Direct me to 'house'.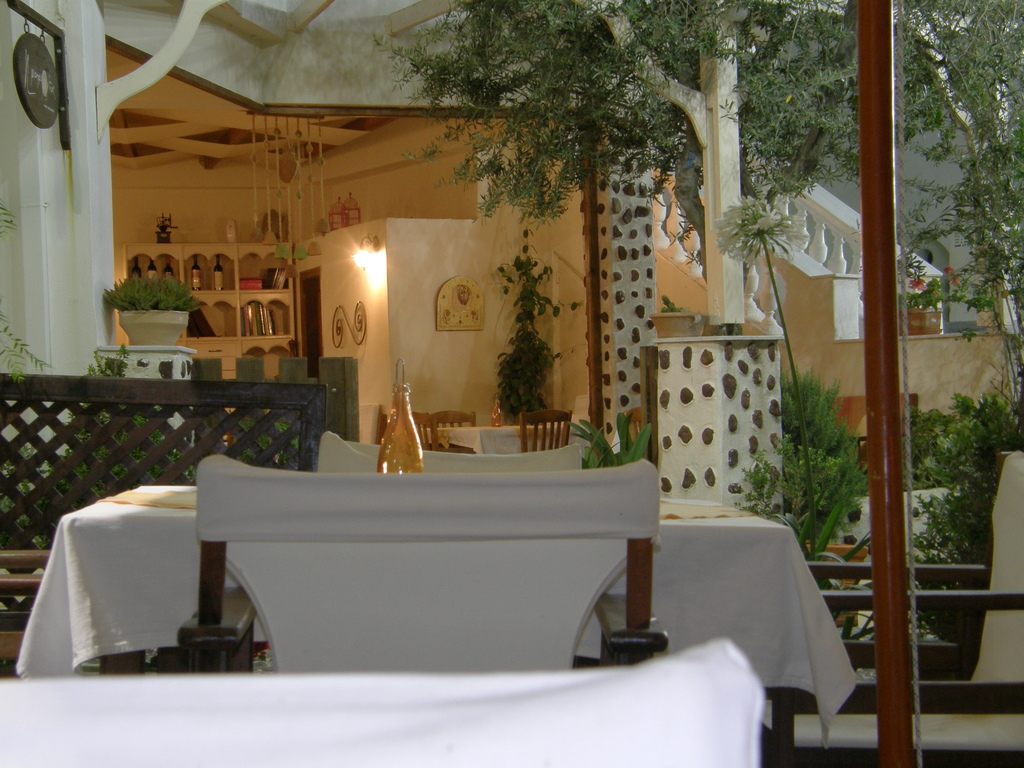
Direction: [left=0, top=0, right=1023, bottom=767].
